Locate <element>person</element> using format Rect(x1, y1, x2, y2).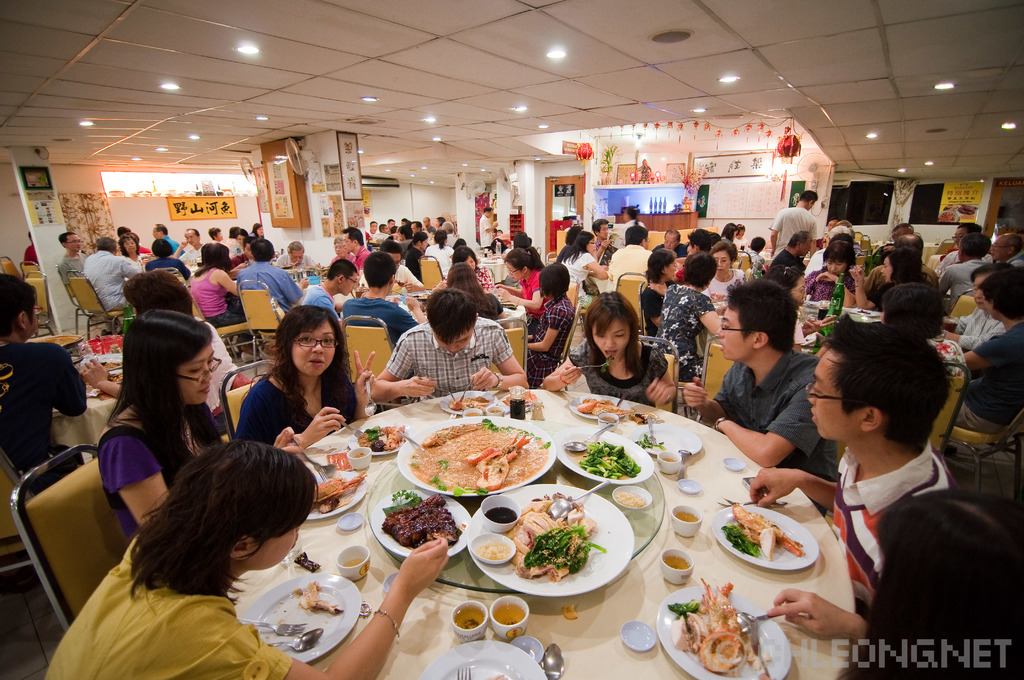
Rect(155, 225, 184, 256).
